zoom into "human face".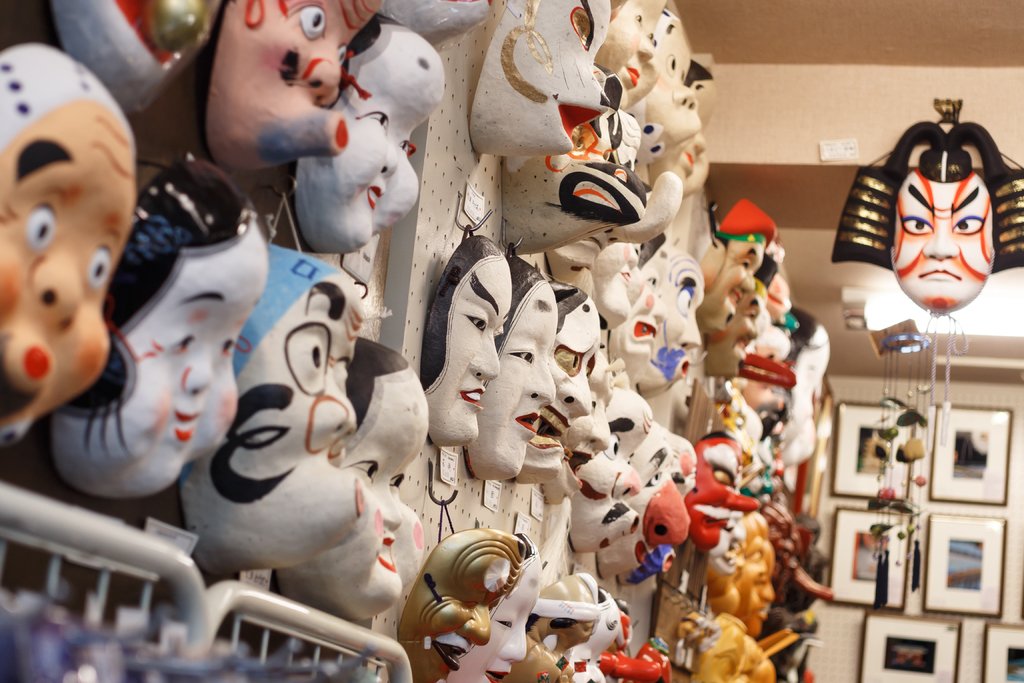
Zoom target: select_region(575, 388, 643, 543).
